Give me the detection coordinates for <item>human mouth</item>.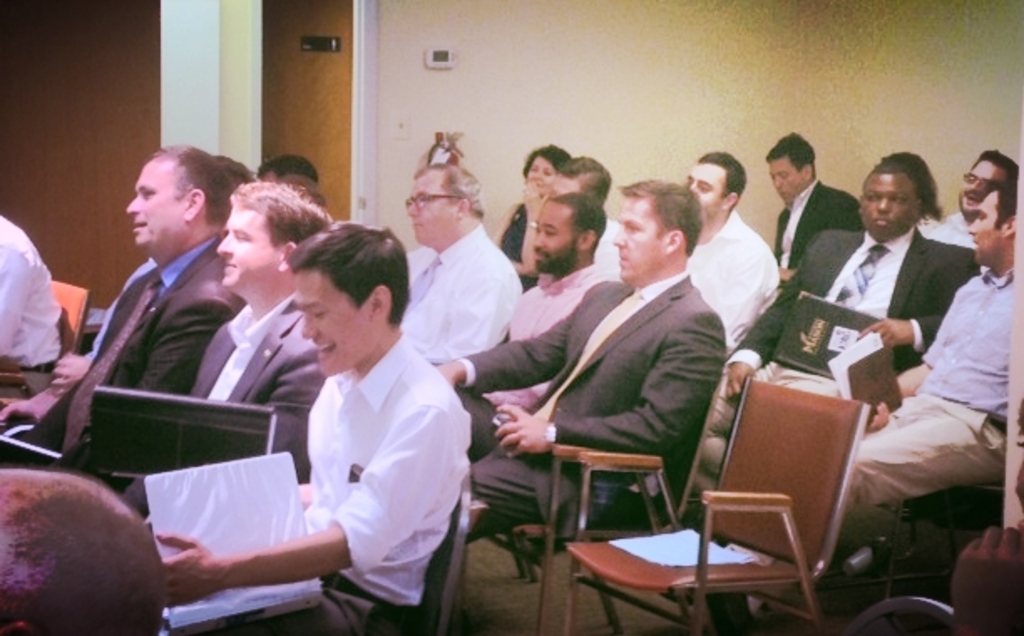
[left=873, top=214, right=895, bottom=233].
